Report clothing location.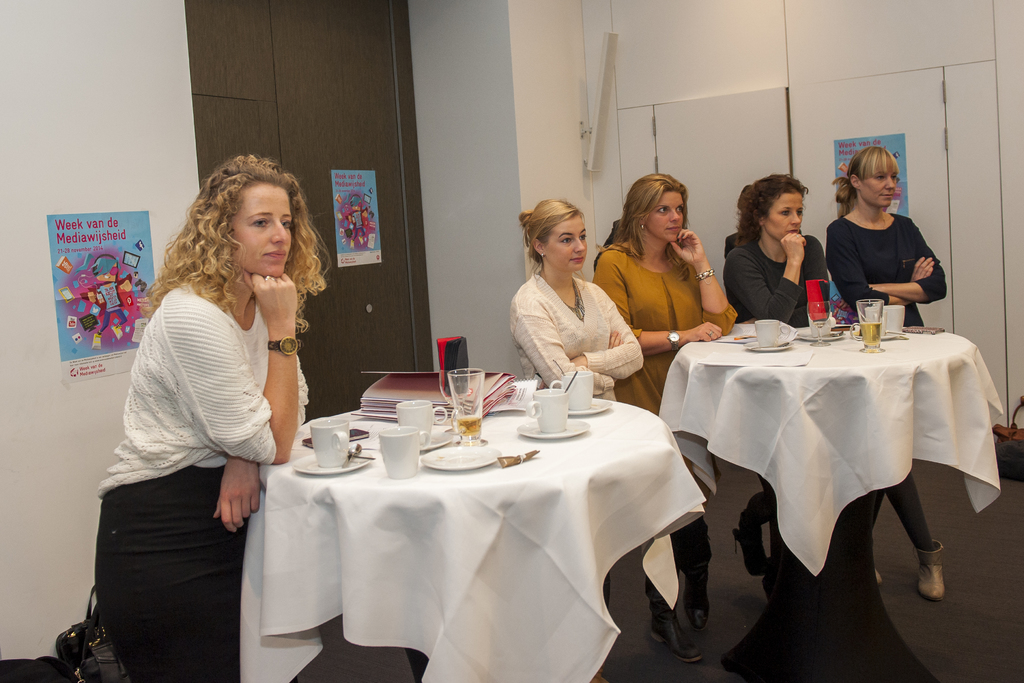
Report: {"left": 504, "top": 268, "right": 642, "bottom": 403}.
